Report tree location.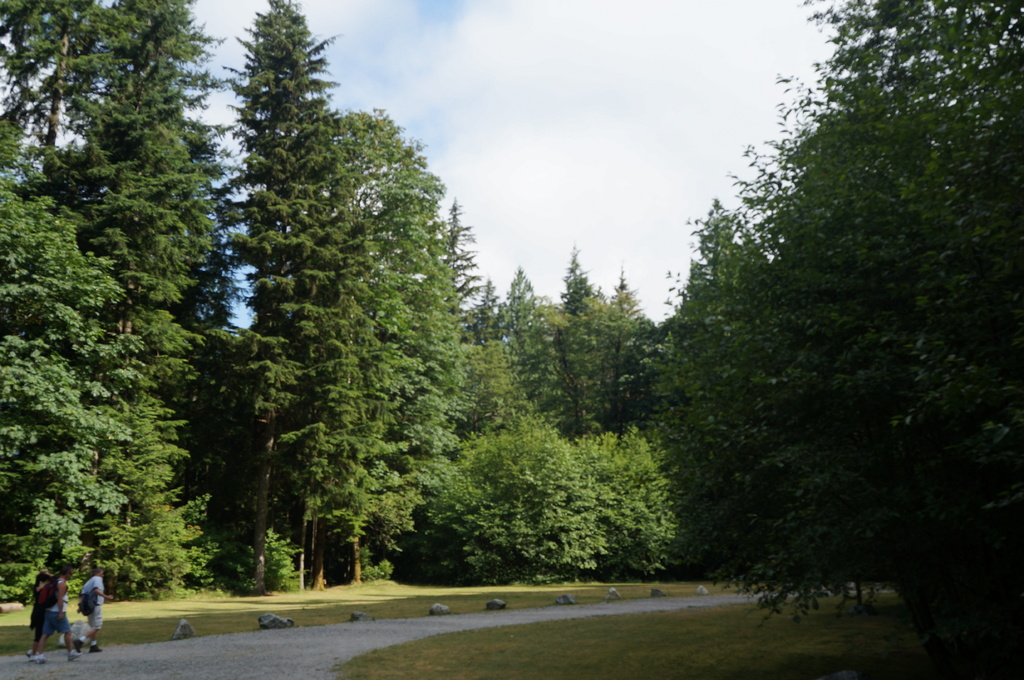
Report: {"x1": 60, "y1": 0, "x2": 246, "y2": 588}.
